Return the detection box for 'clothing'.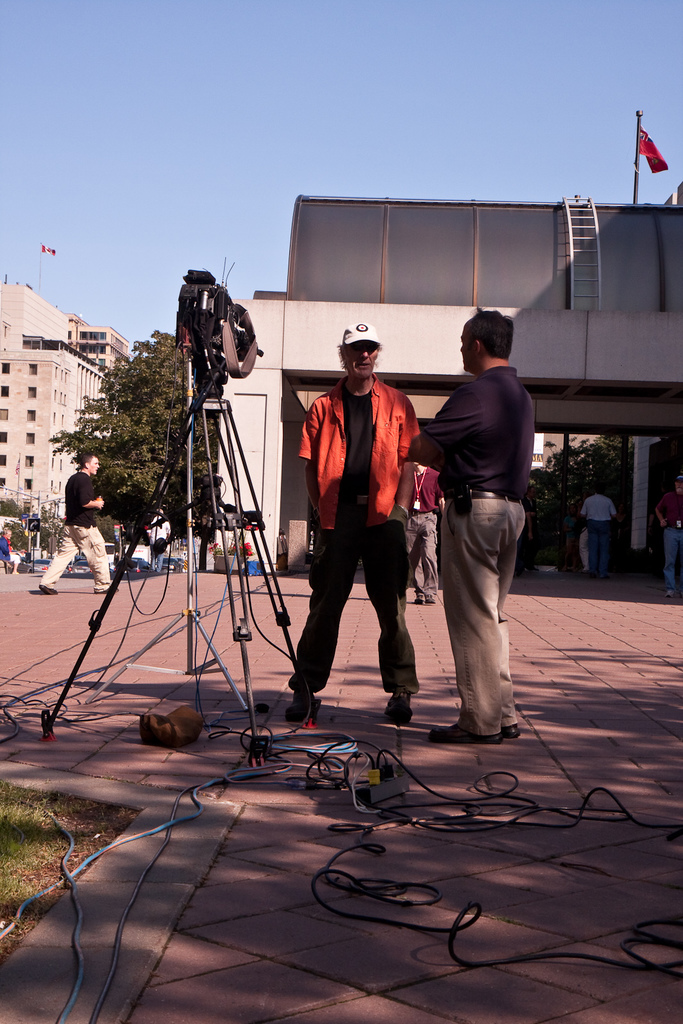
select_region(57, 470, 99, 514).
